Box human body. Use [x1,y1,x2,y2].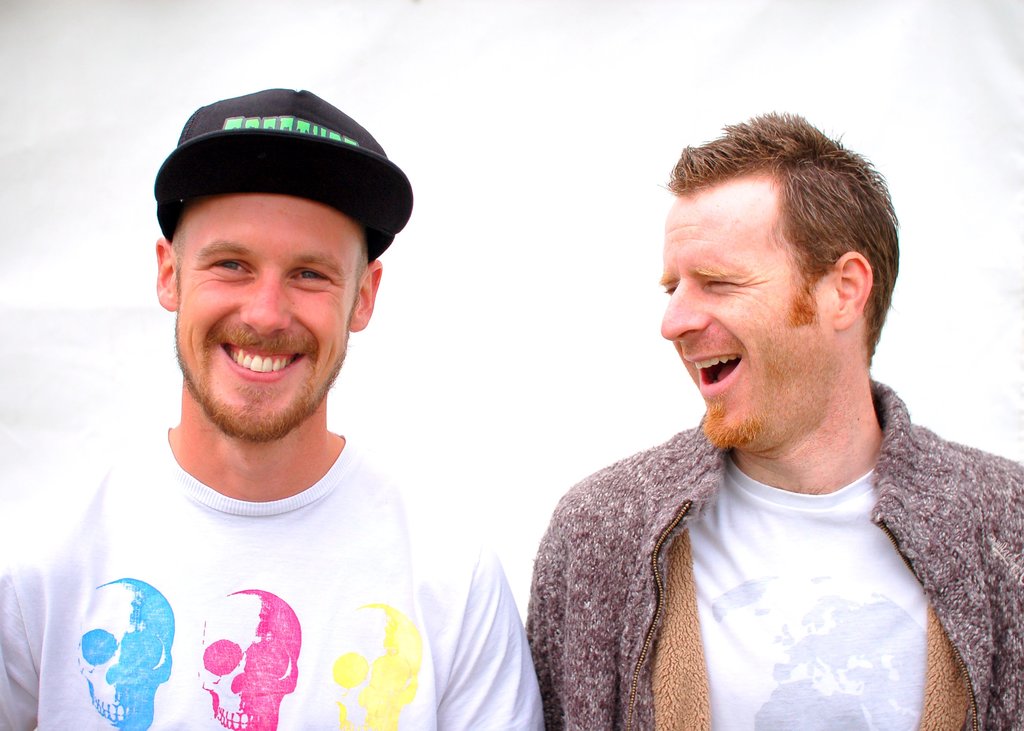
[516,170,1017,721].
